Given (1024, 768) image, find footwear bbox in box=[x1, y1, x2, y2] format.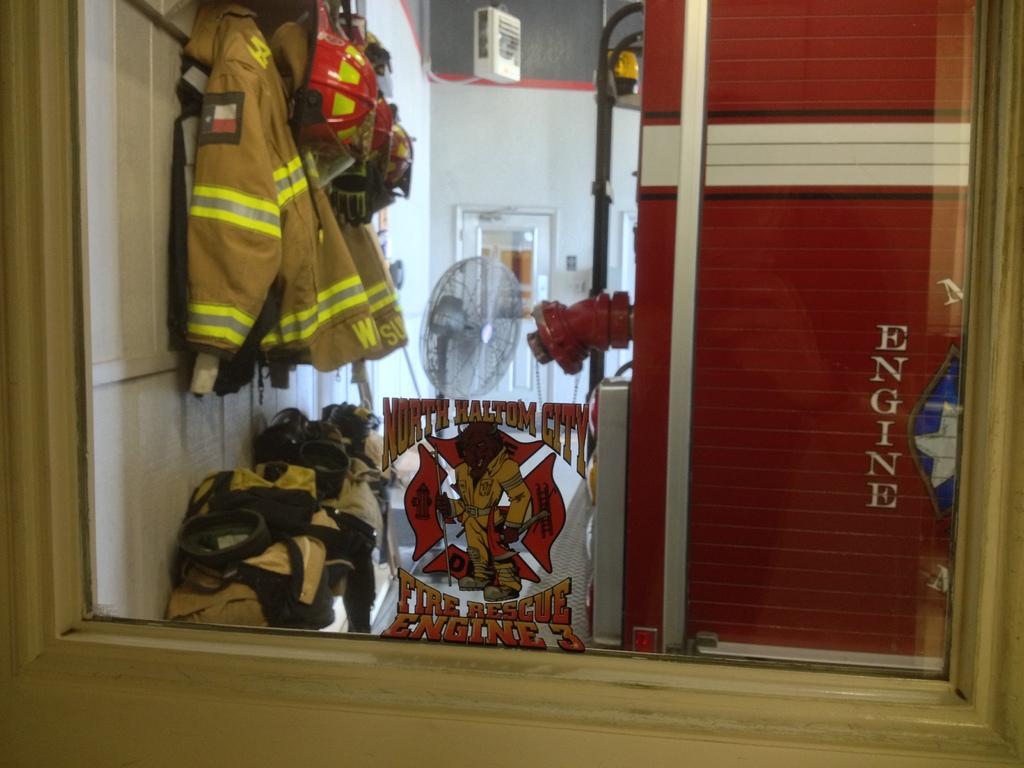
box=[477, 557, 525, 602].
